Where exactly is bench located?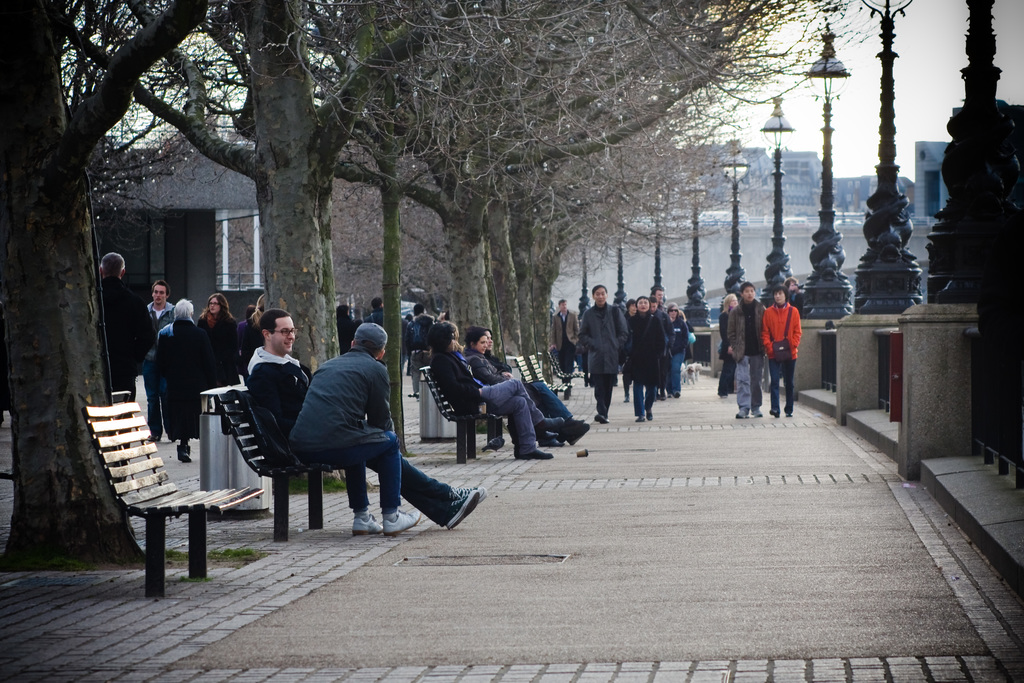
Its bounding box is <bbox>209, 387, 333, 542</bbox>.
